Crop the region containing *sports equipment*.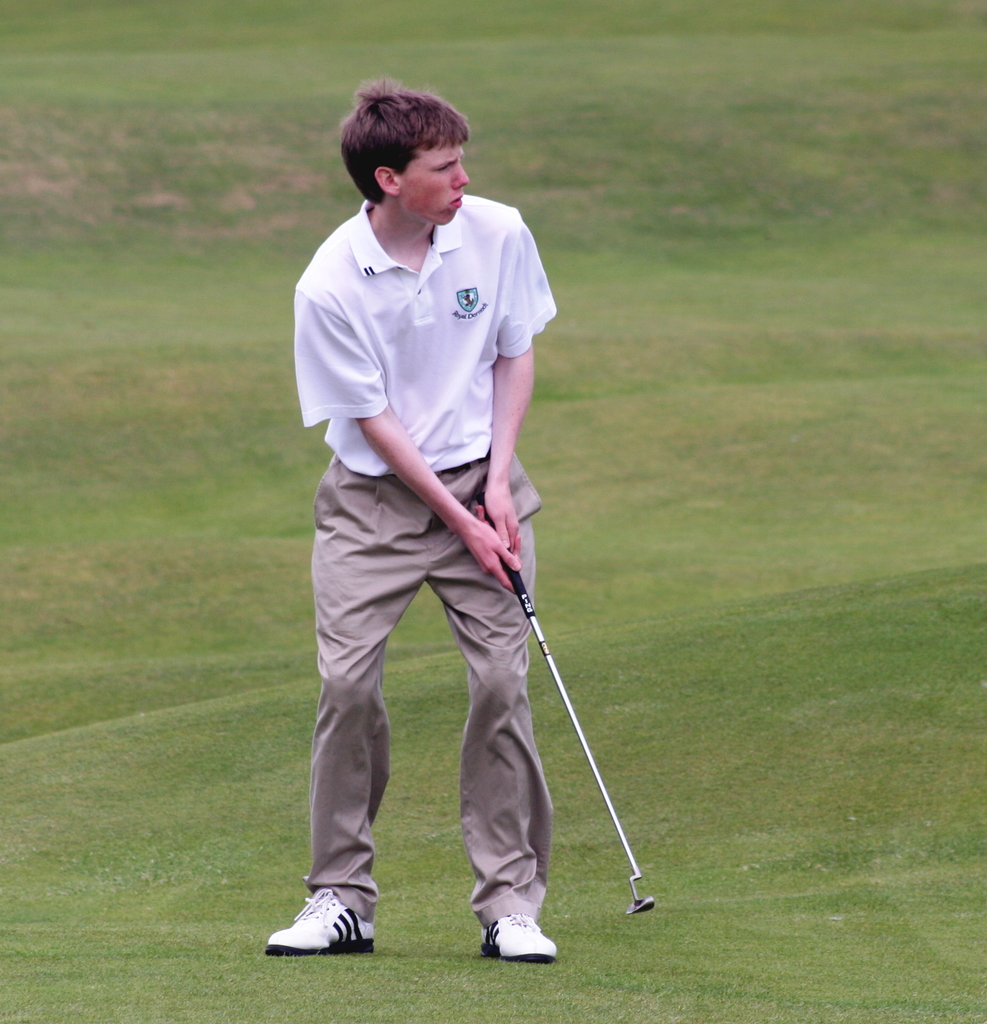
Crop region: (477,916,564,958).
